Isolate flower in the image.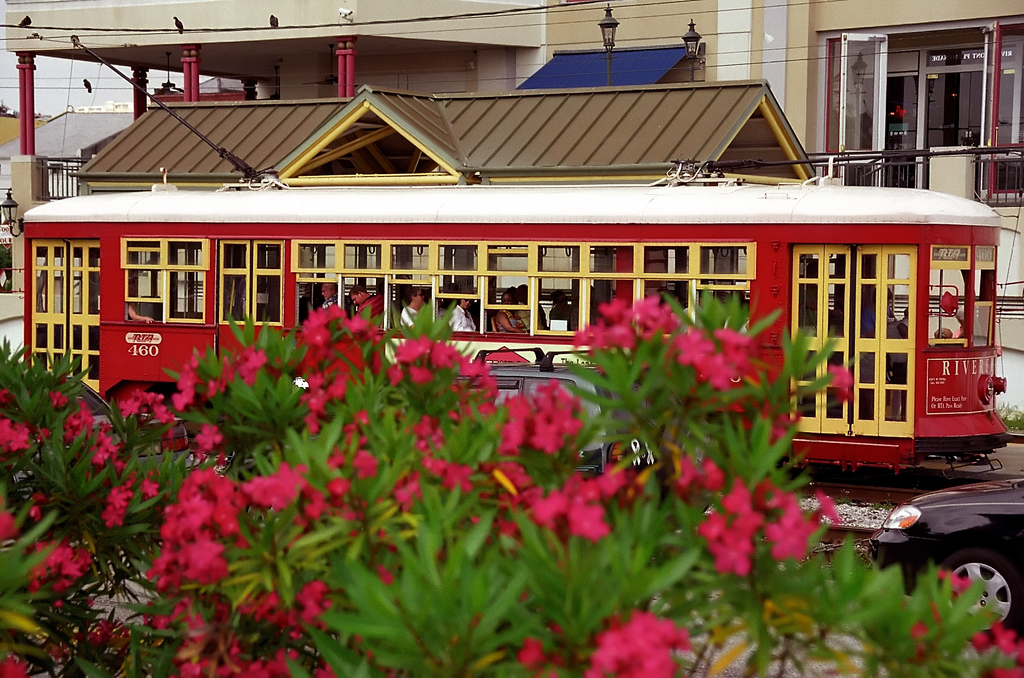
Isolated region: {"x1": 1, "y1": 640, "x2": 31, "y2": 677}.
